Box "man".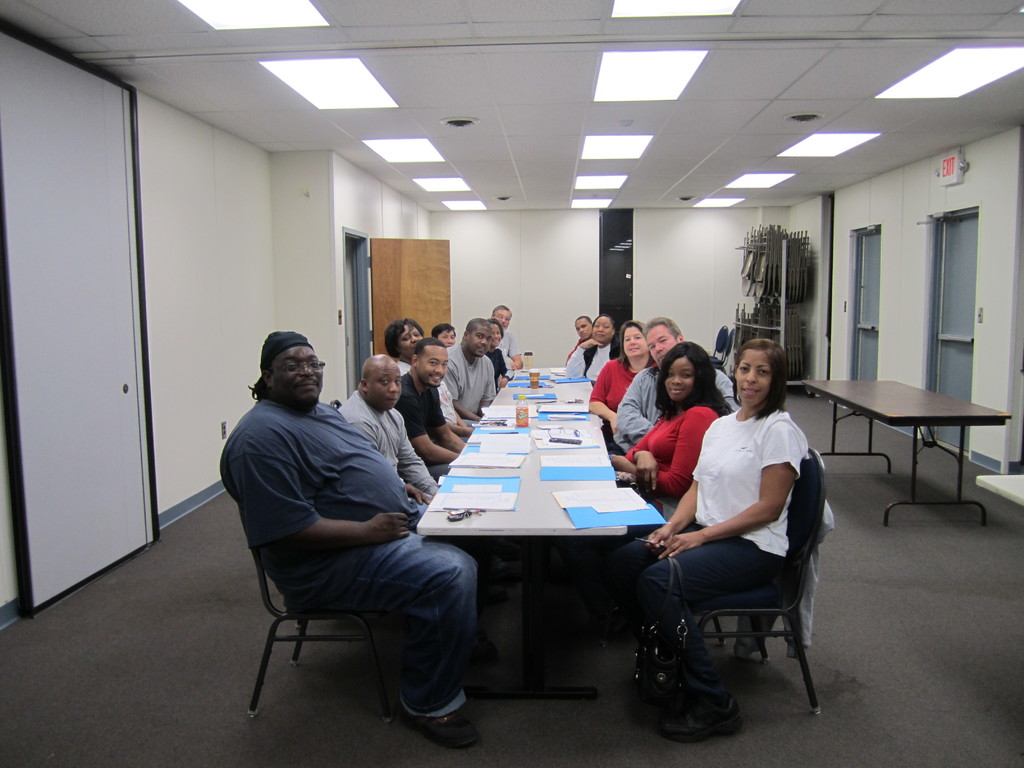
<box>440,319,495,421</box>.
